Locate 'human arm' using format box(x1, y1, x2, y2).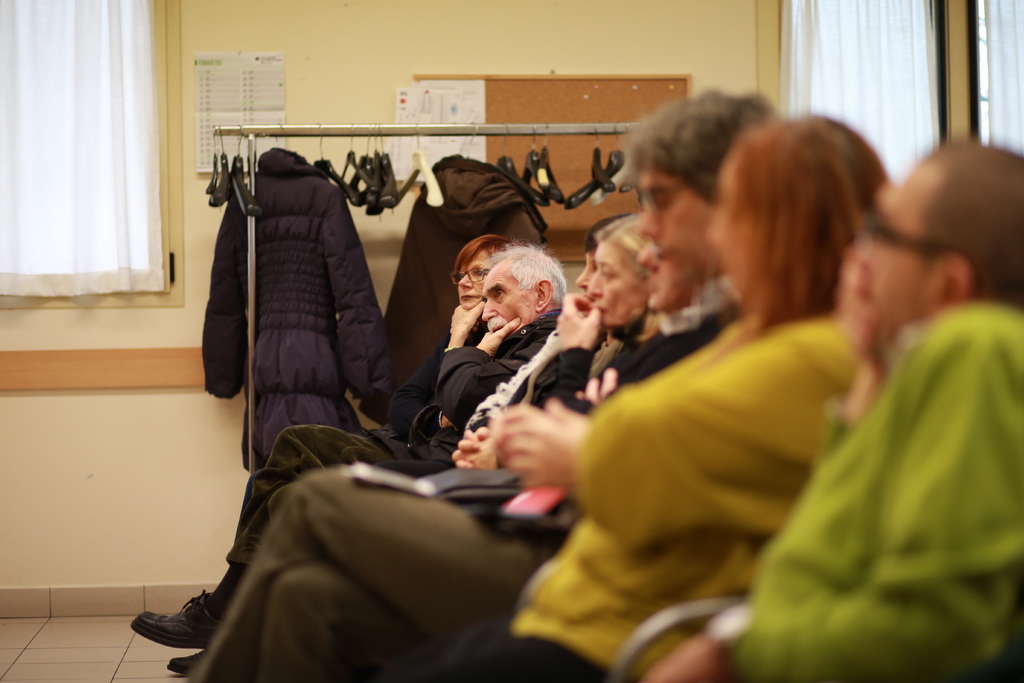
box(431, 308, 520, 418).
